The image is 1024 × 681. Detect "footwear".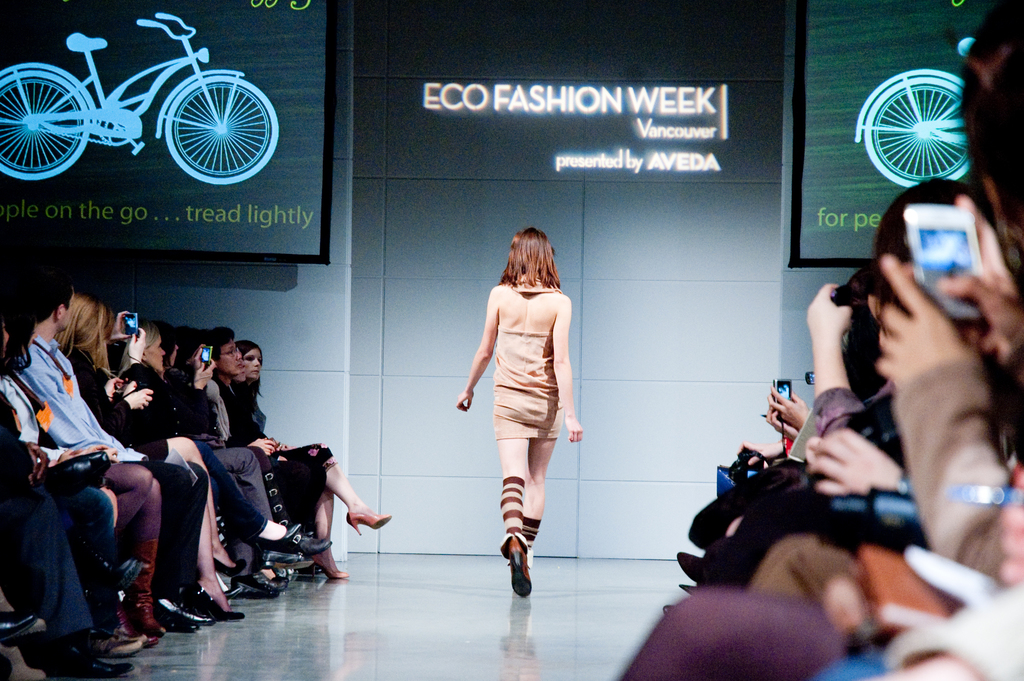
Detection: locate(195, 582, 245, 623).
